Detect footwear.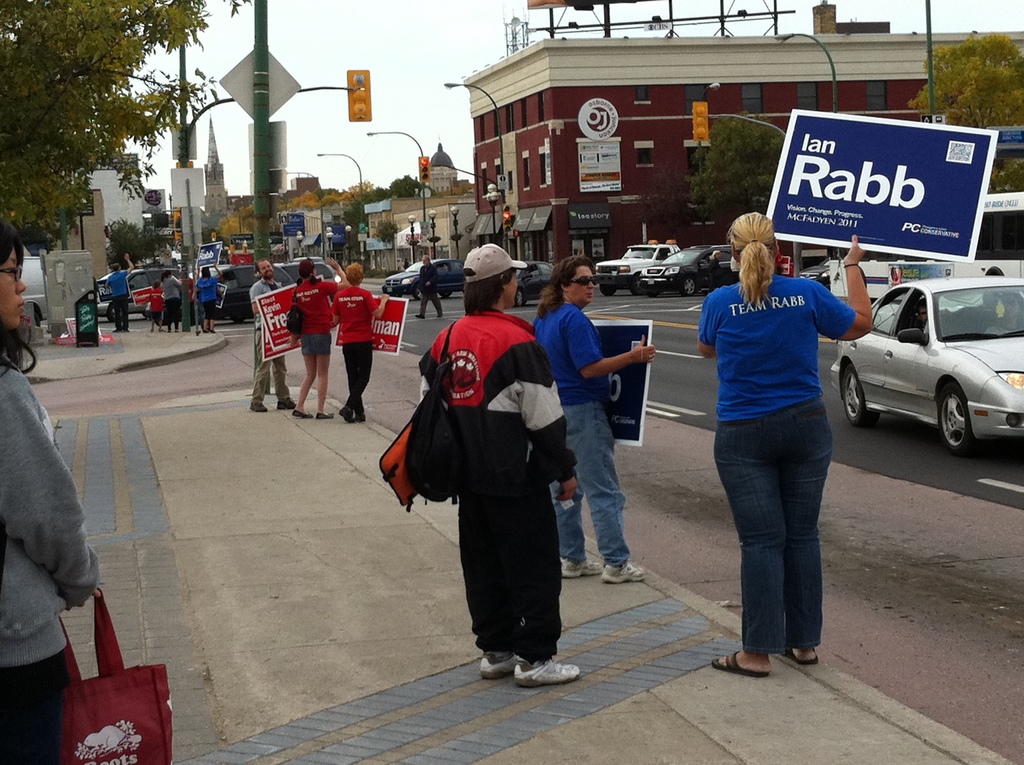
Detected at (left=476, top=636, right=584, bottom=698).
